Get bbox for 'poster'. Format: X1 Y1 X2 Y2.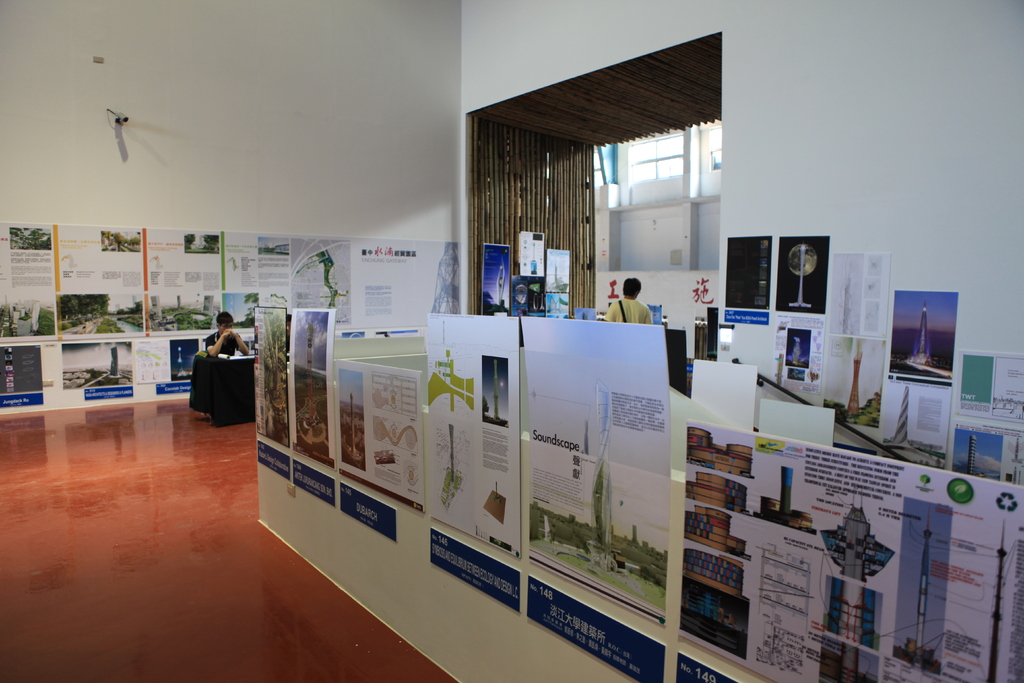
525 319 664 624.
